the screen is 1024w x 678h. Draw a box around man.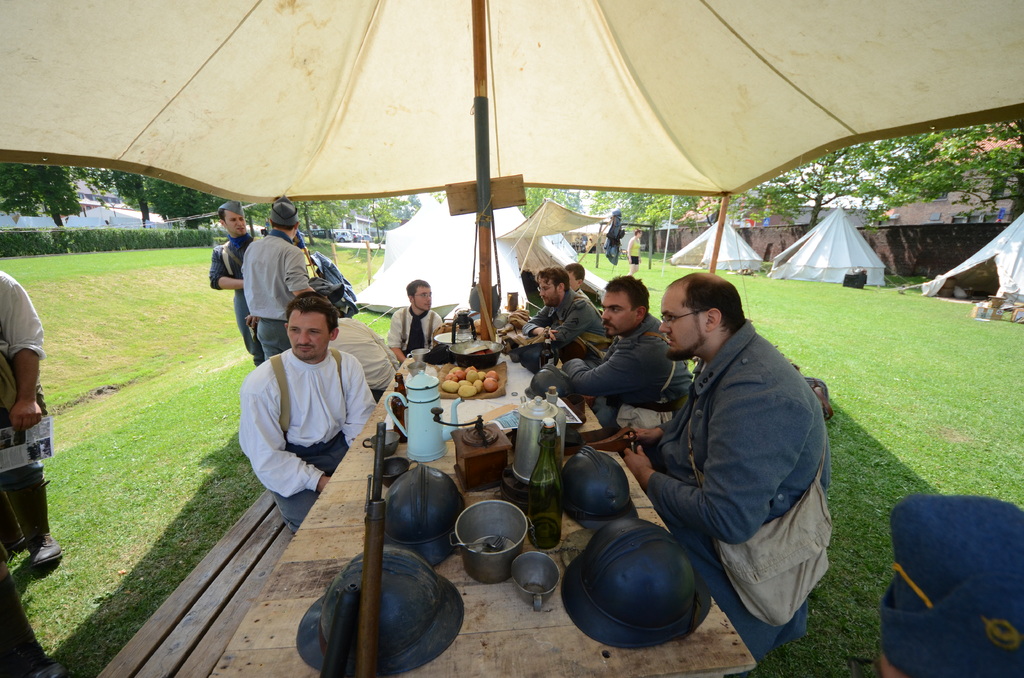
Rect(512, 261, 607, 349).
